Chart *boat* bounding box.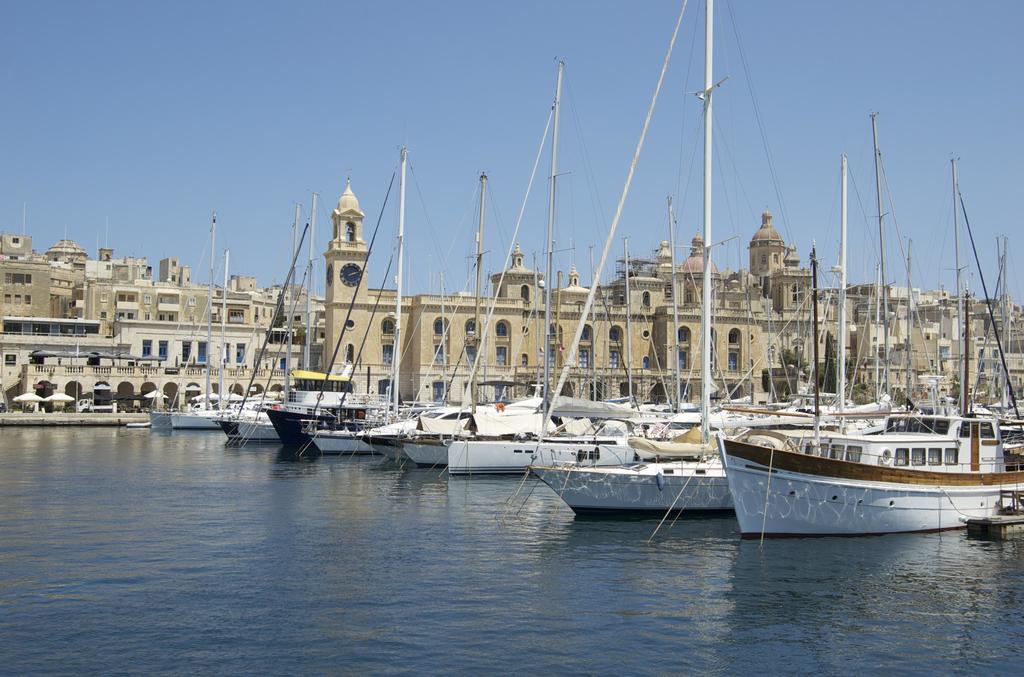
Charted: detection(300, 146, 440, 457).
